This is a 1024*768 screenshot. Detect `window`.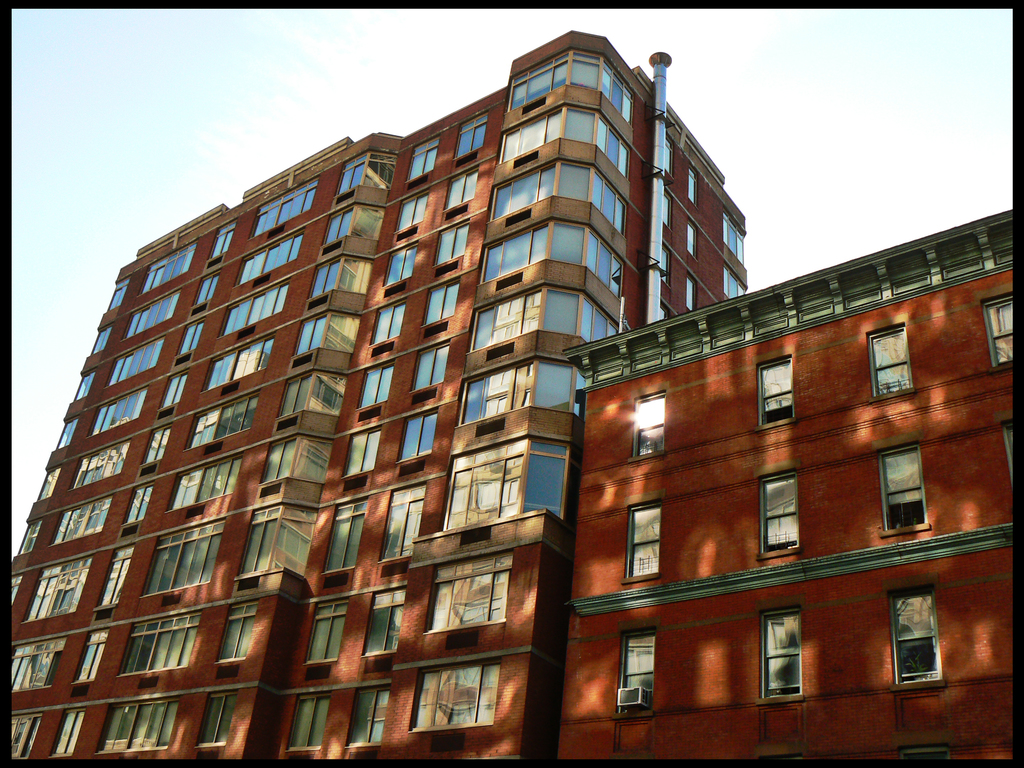
(x1=322, y1=204, x2=386, y2=247).
